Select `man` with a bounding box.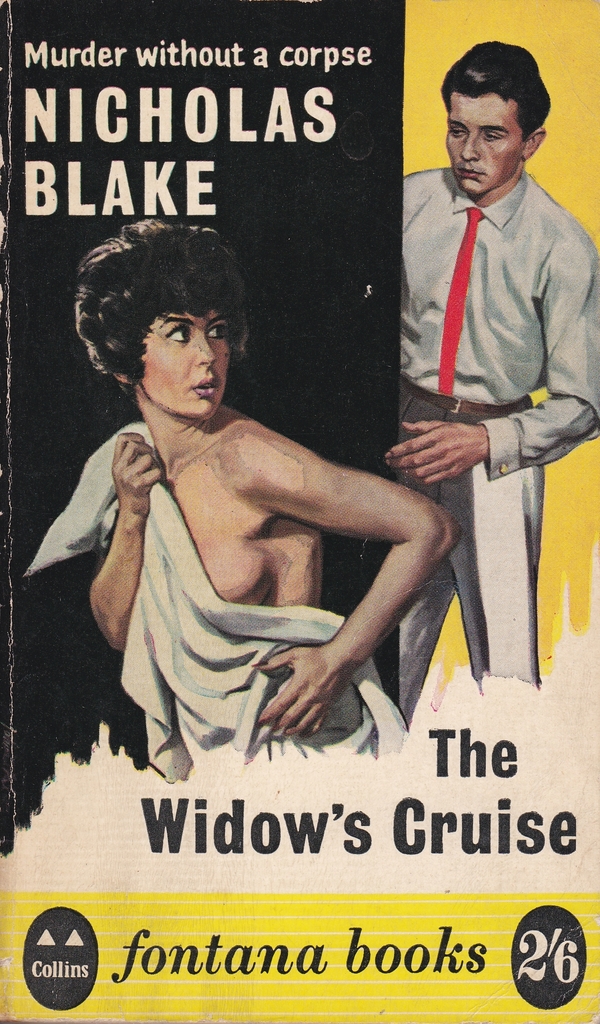
left=377, top=35, right=590, bottom=634.
